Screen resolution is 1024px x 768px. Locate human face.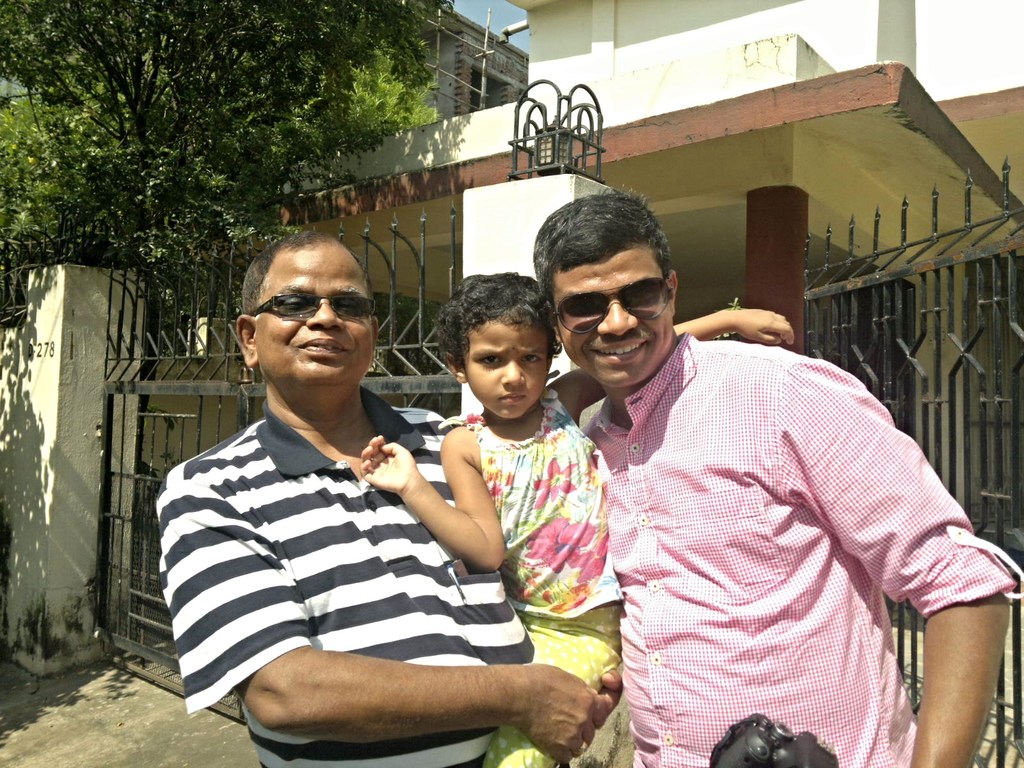
257, 246, 378, 380.
